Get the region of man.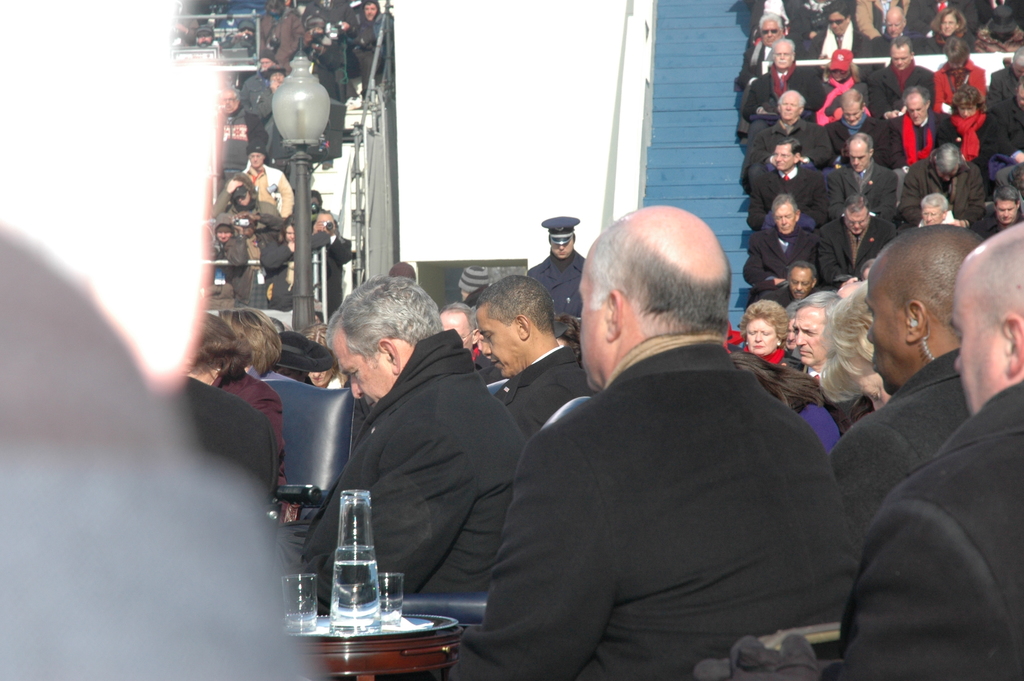
<region>788, 297, 799, 367</region>.
